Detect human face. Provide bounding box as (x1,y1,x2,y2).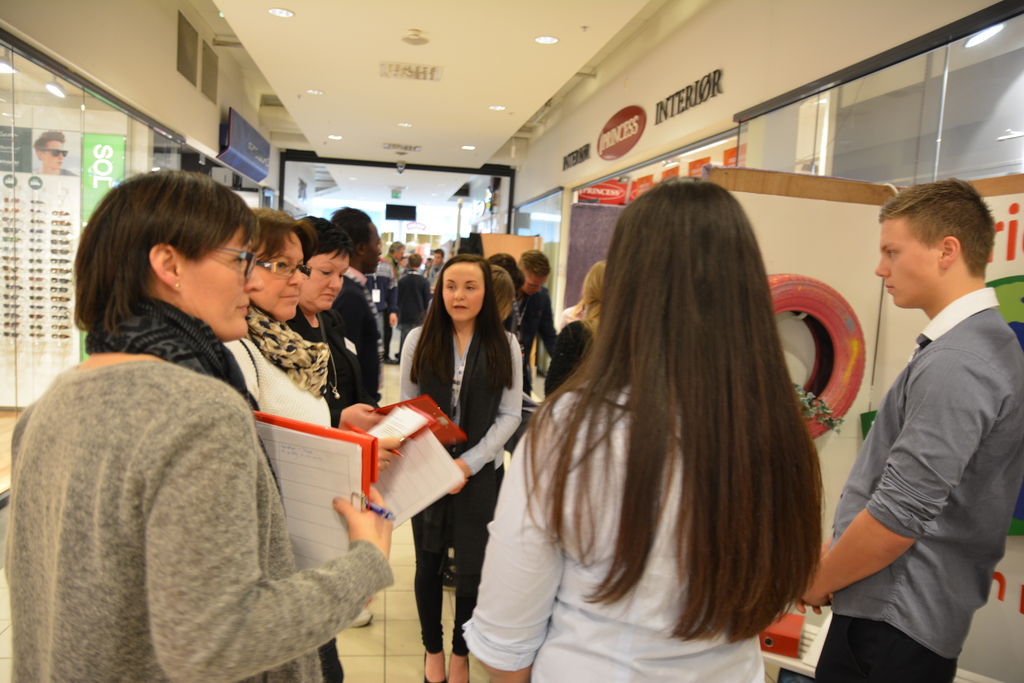
(397,247,403,259).
